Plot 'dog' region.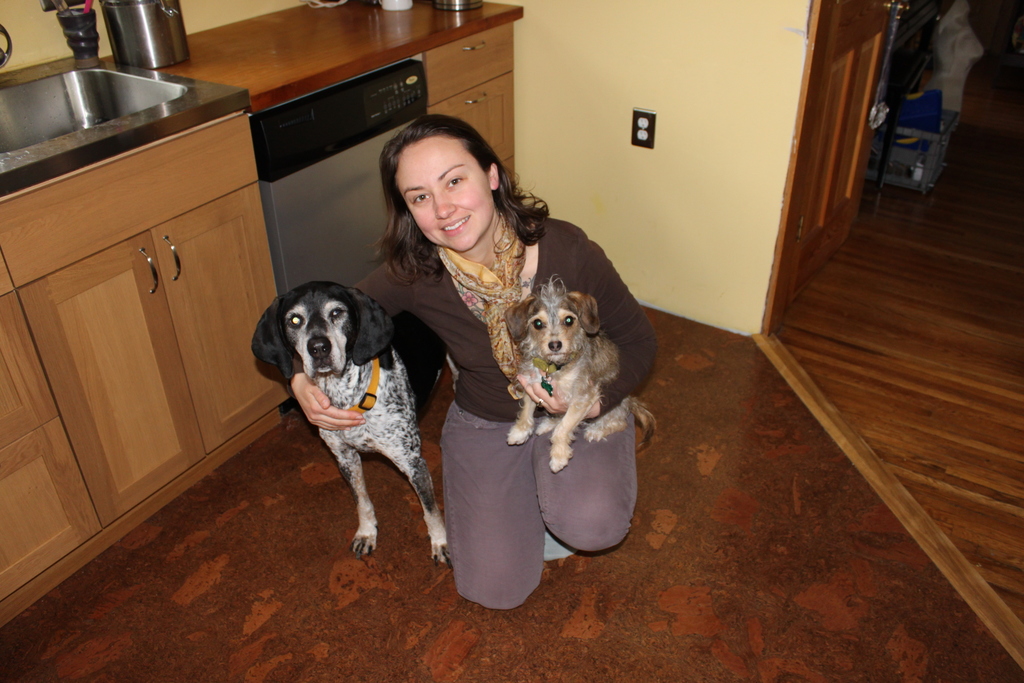
Plotted at [x1=249, y1=284, x2=461, y2=570].
